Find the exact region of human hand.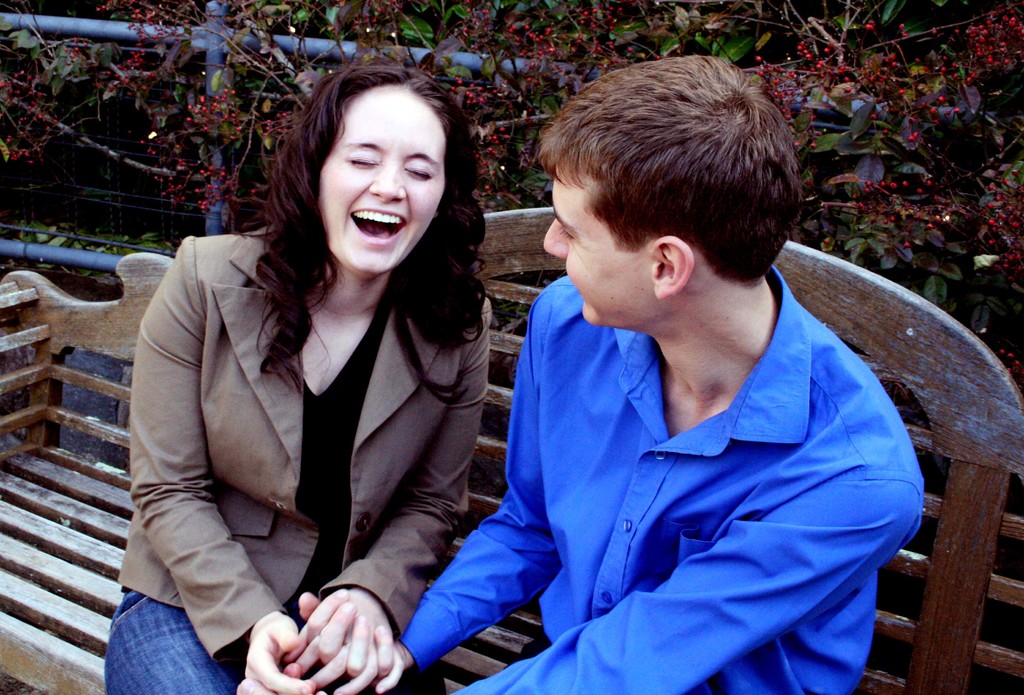
Exact region: 234 664 328 694.
